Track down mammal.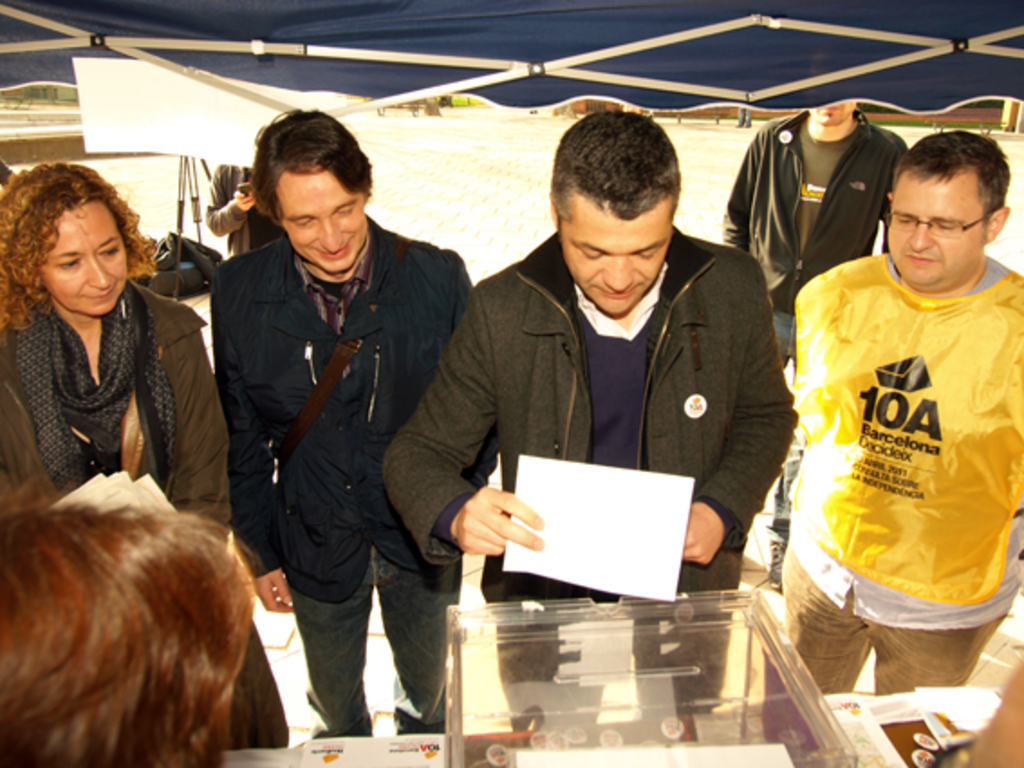
Tracked to <bbox>374, 103, 800, 705</bbox>.
